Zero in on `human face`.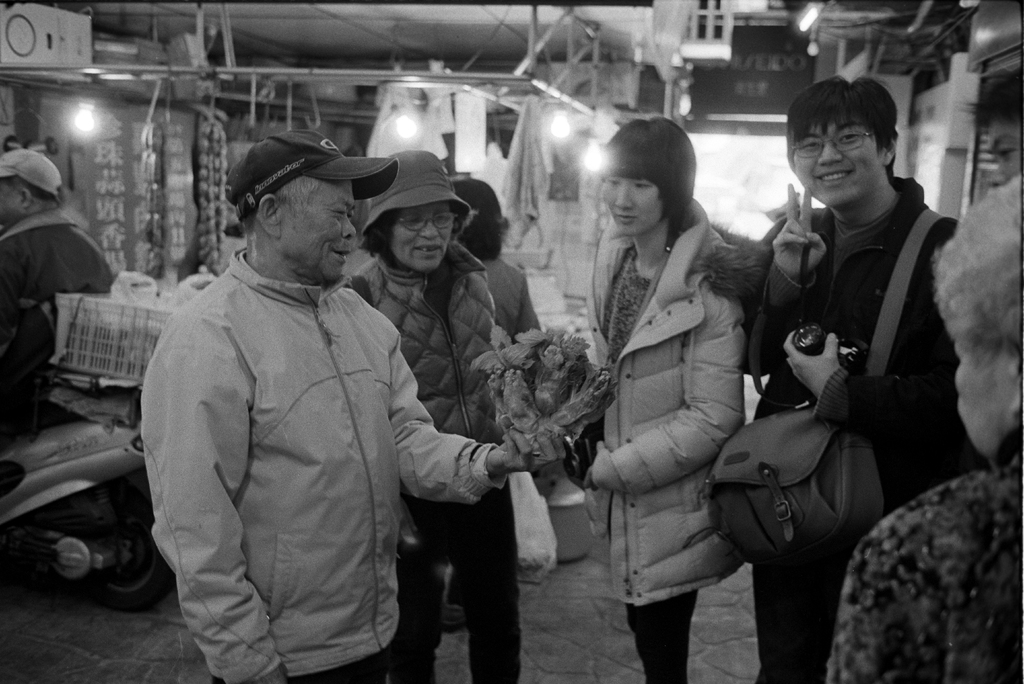
Zeroed in: locate(0, 177, 29, 223).
